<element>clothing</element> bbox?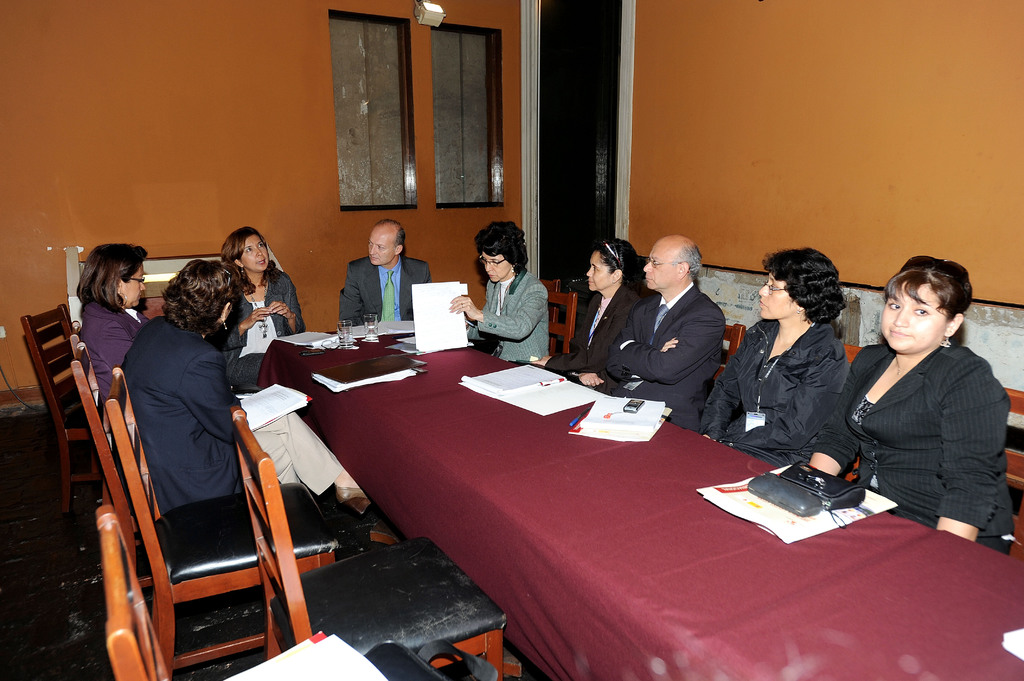
339/248/429/330
